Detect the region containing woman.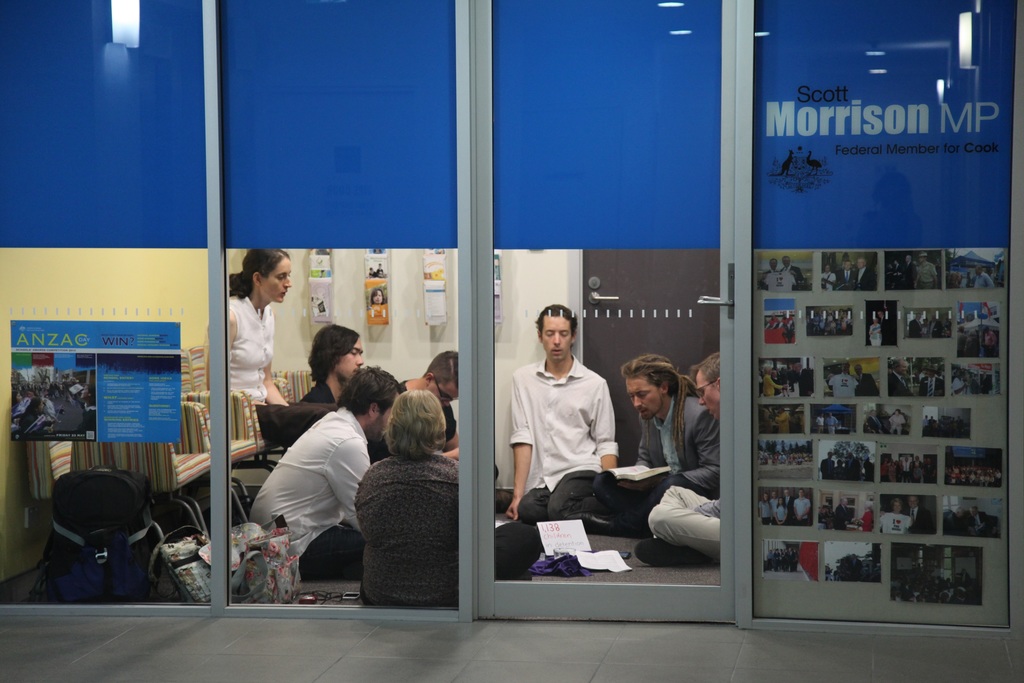
l=769, t=492, r=792, b=525.
